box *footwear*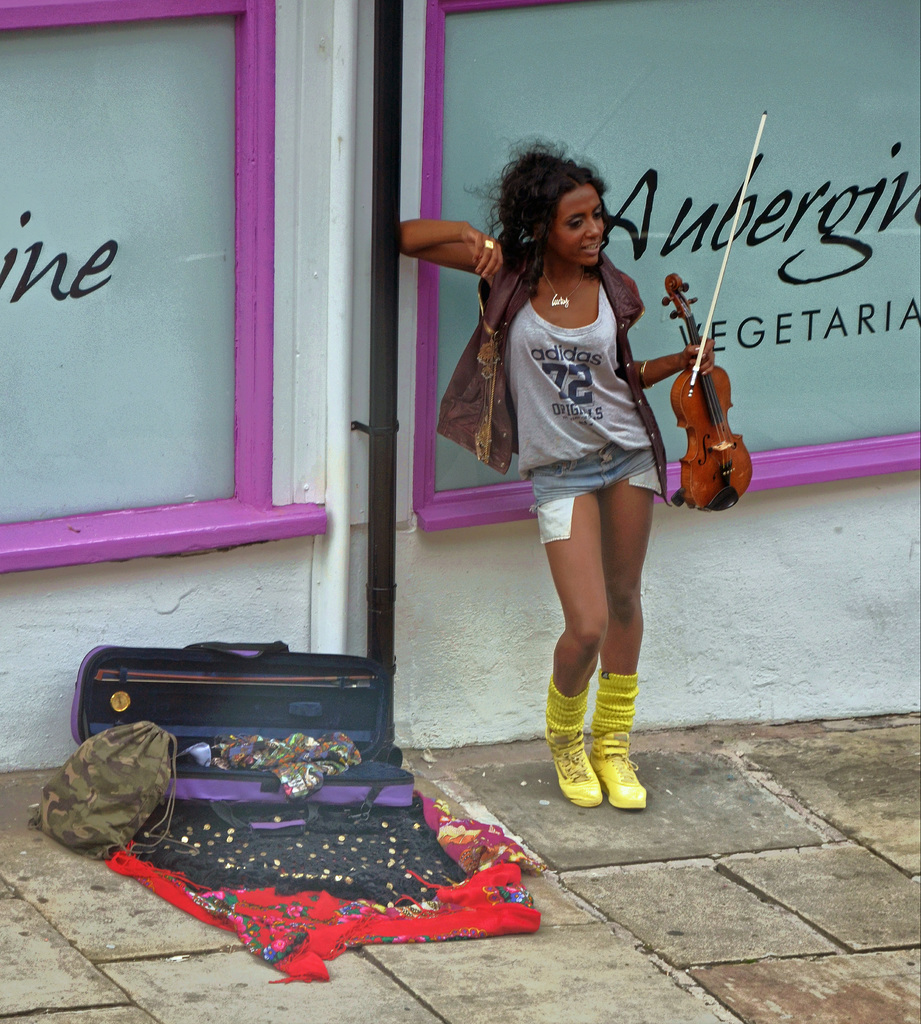
[x1=545, y1=728, x2=602, y2=803]
